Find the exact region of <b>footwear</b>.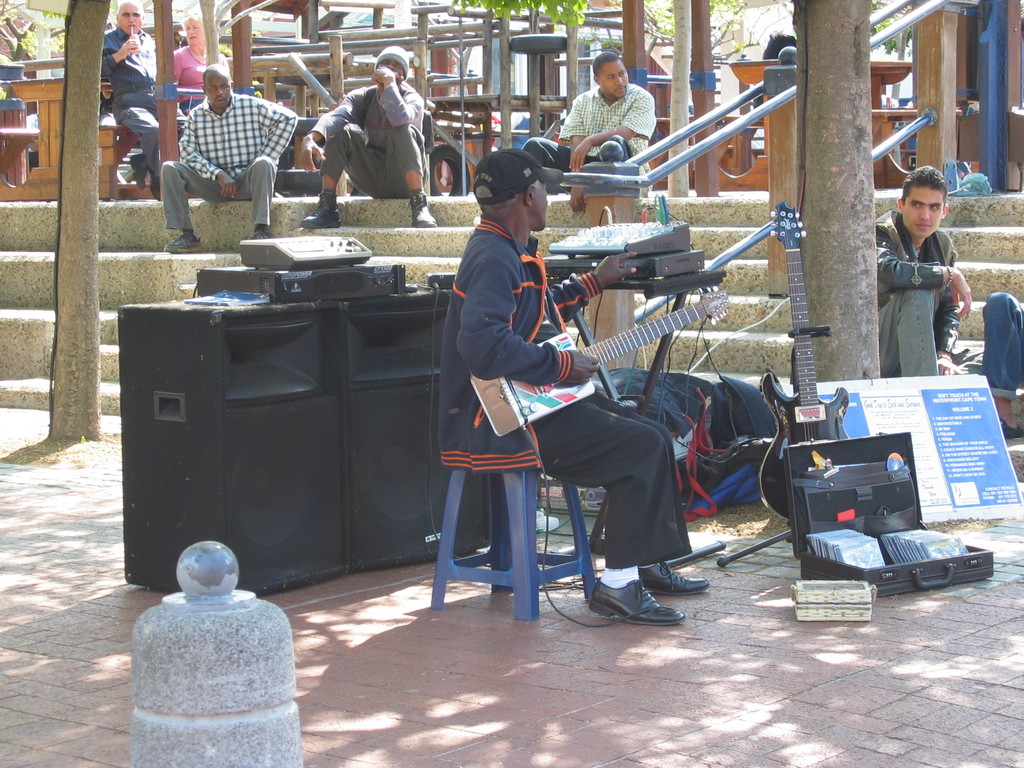
Exact region: (left=300, top=192, right=340, bottom=228).
